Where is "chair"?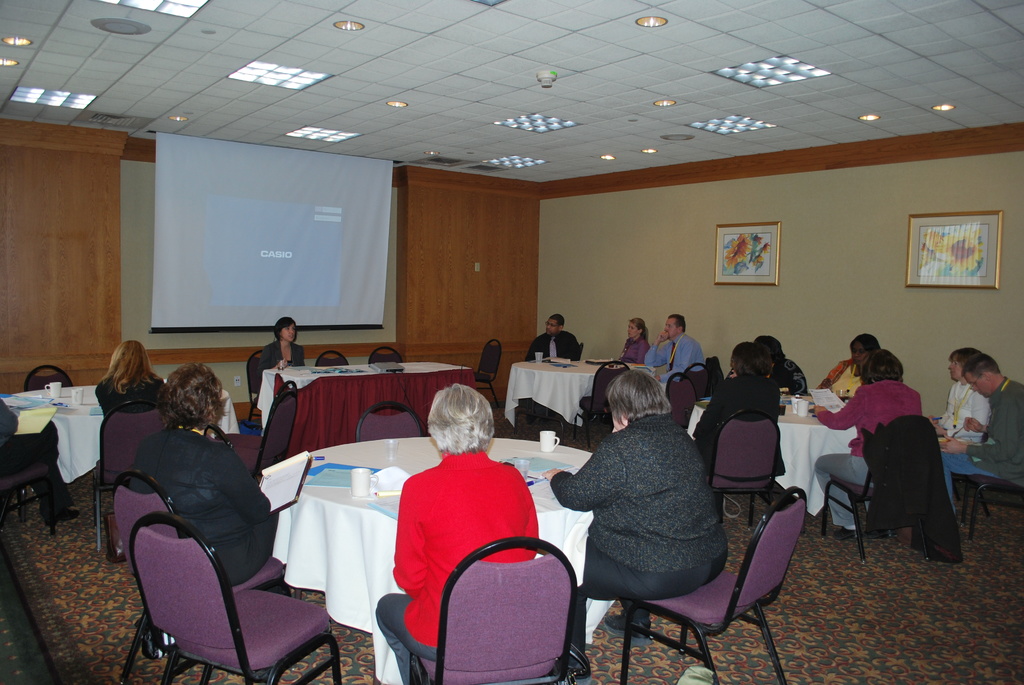
(left=712, top=405, right=778, bottom=524).
